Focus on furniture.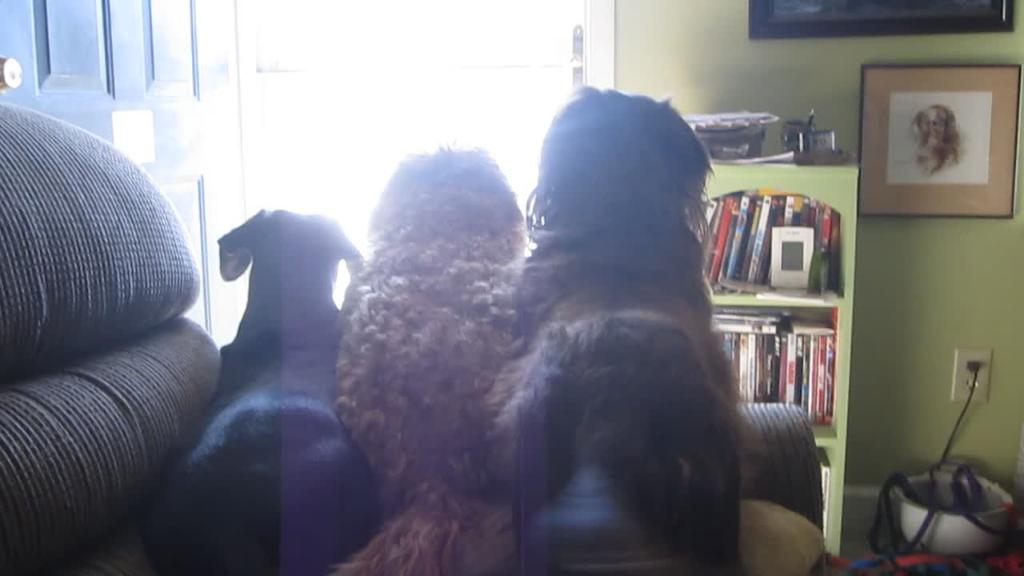
Focused at {"left": 692, "top": 143, "right": 865, "bottom": 565}.
